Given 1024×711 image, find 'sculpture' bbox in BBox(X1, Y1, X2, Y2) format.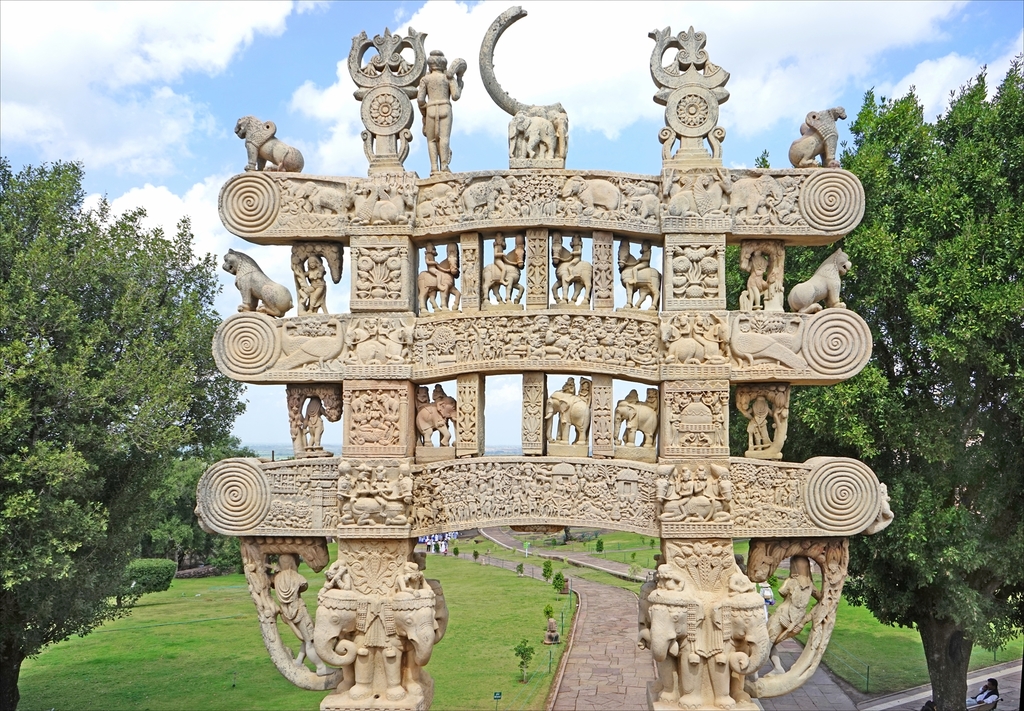
BBox(429, 243, 451, 292).
